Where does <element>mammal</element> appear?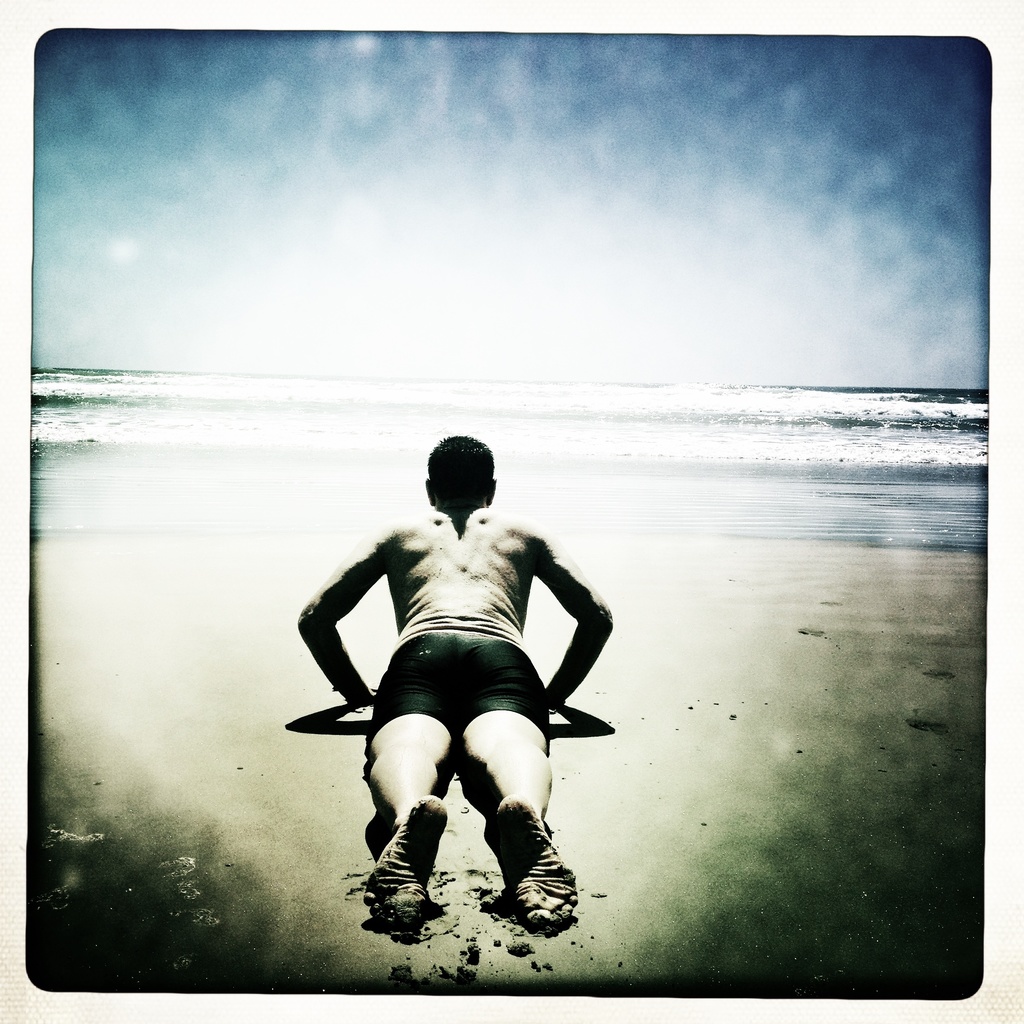
Appears at bbox=[285, 490, 627, 939].
